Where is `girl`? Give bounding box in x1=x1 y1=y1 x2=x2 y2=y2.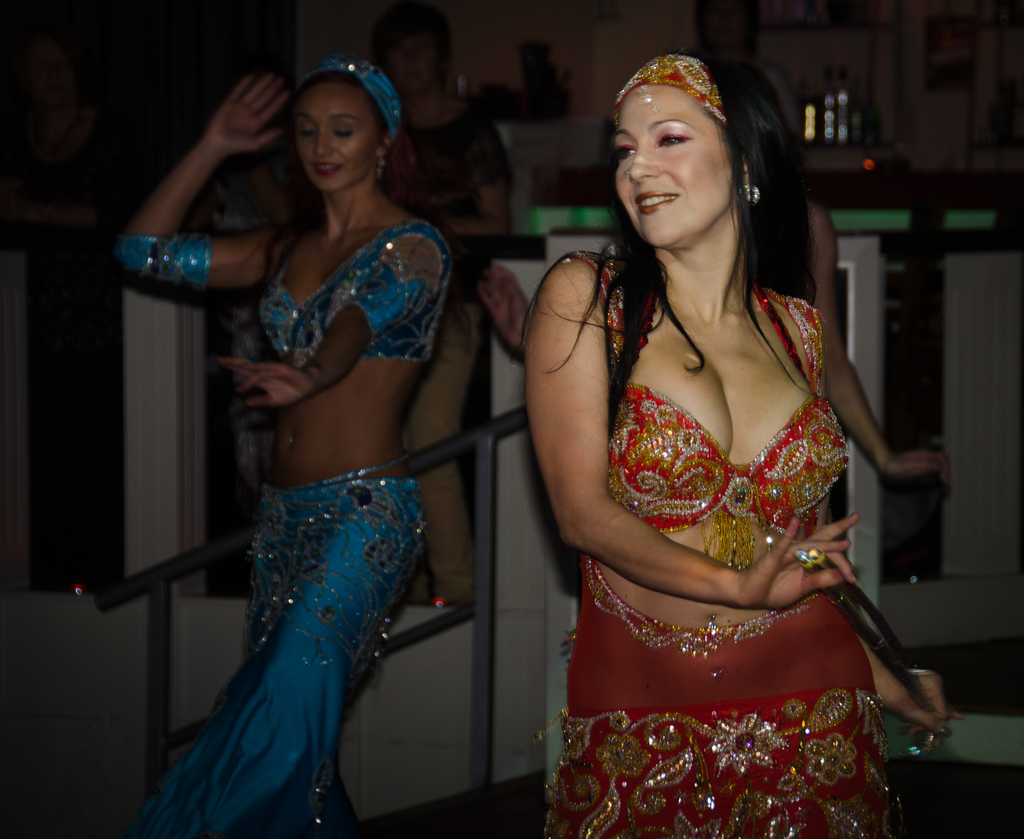
x1=521 y1=49 x2=962 y2=838.
